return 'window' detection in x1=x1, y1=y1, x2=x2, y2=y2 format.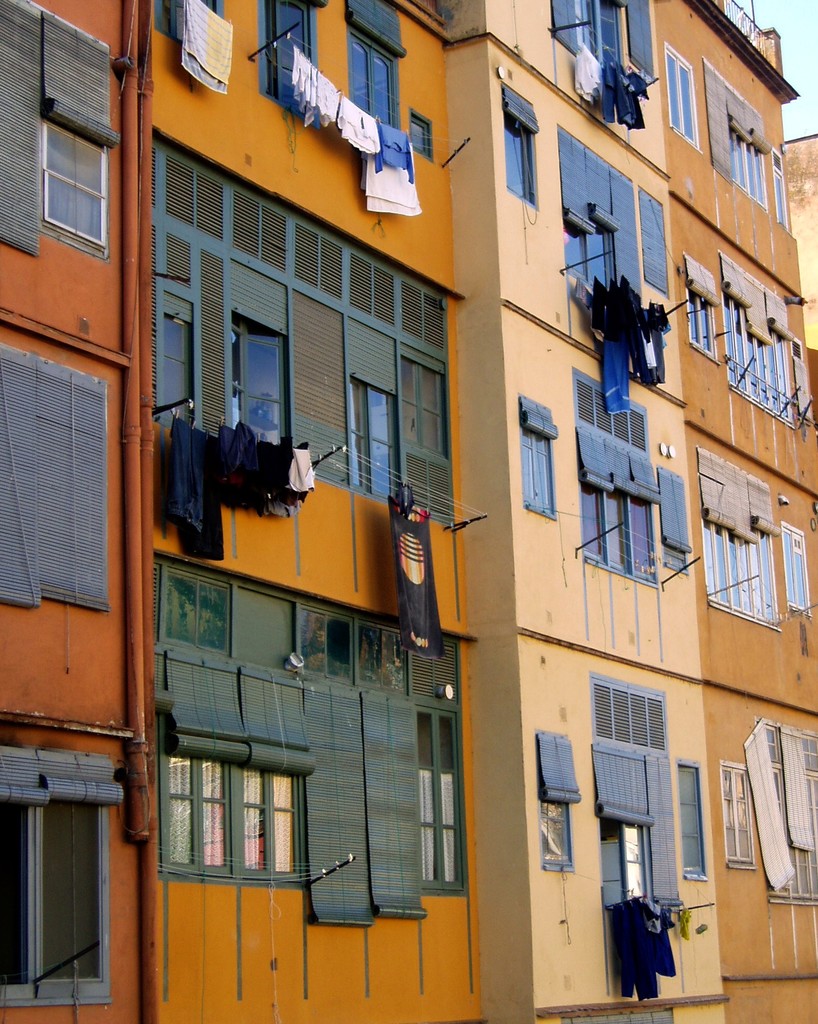
x1=656, y1=465, x2=691, y2=572.
